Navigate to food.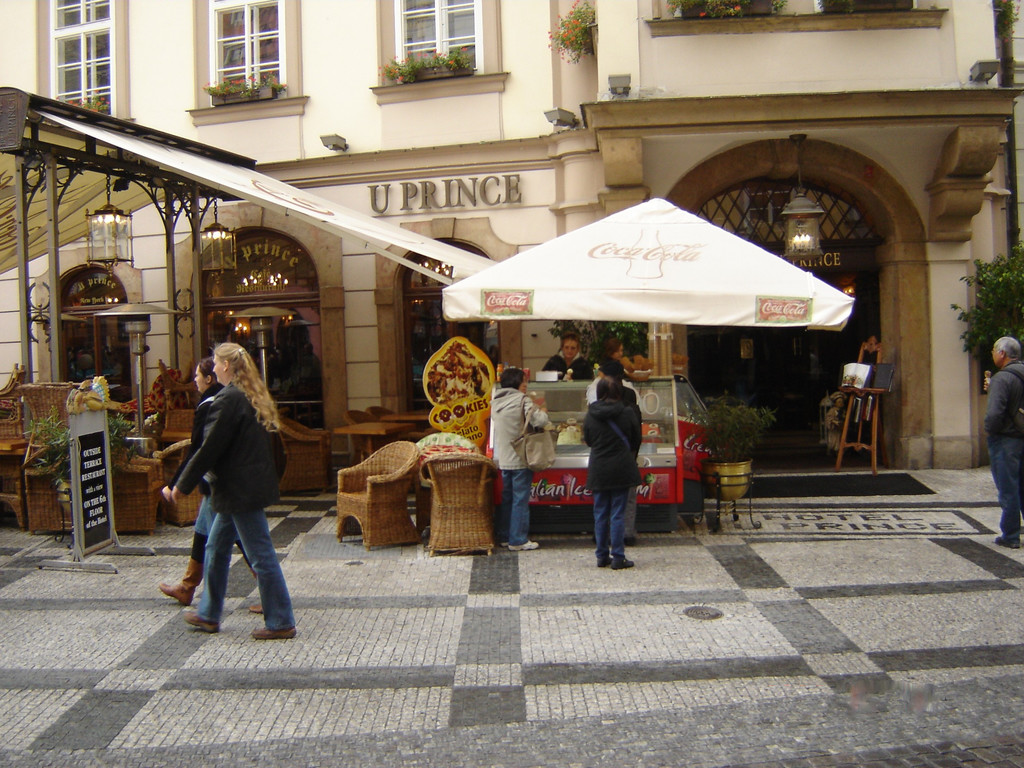
Navigation target: <box>554,423,581,449</box>.
